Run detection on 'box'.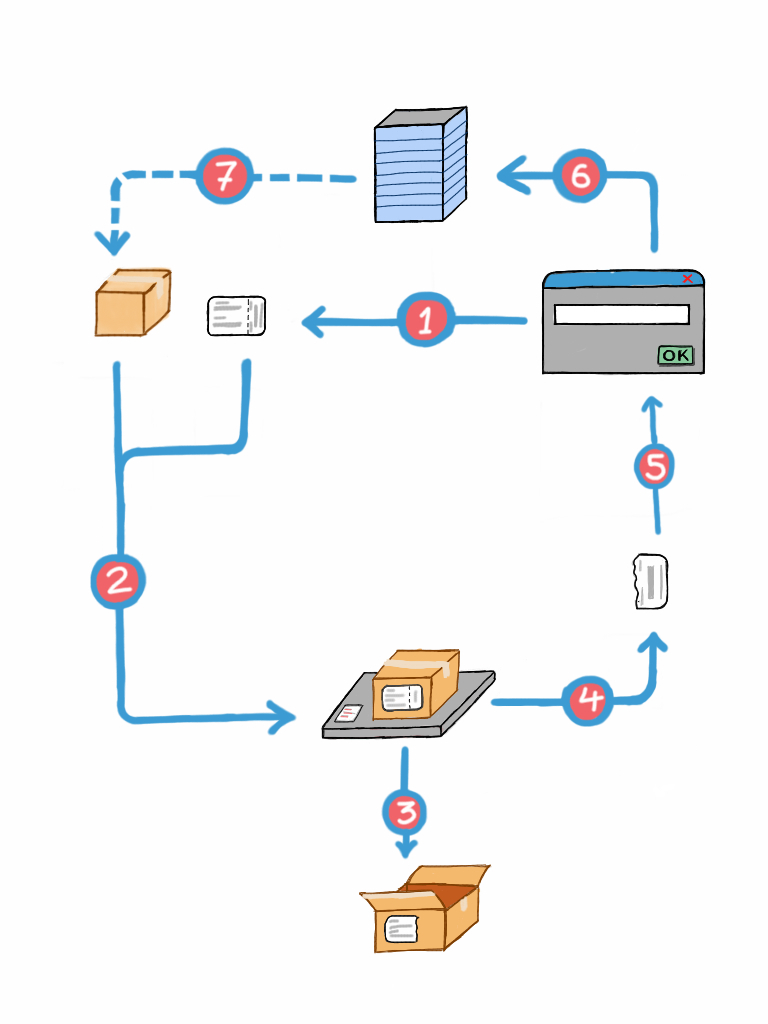
Result: Rect(358, 862, 502, 955).
